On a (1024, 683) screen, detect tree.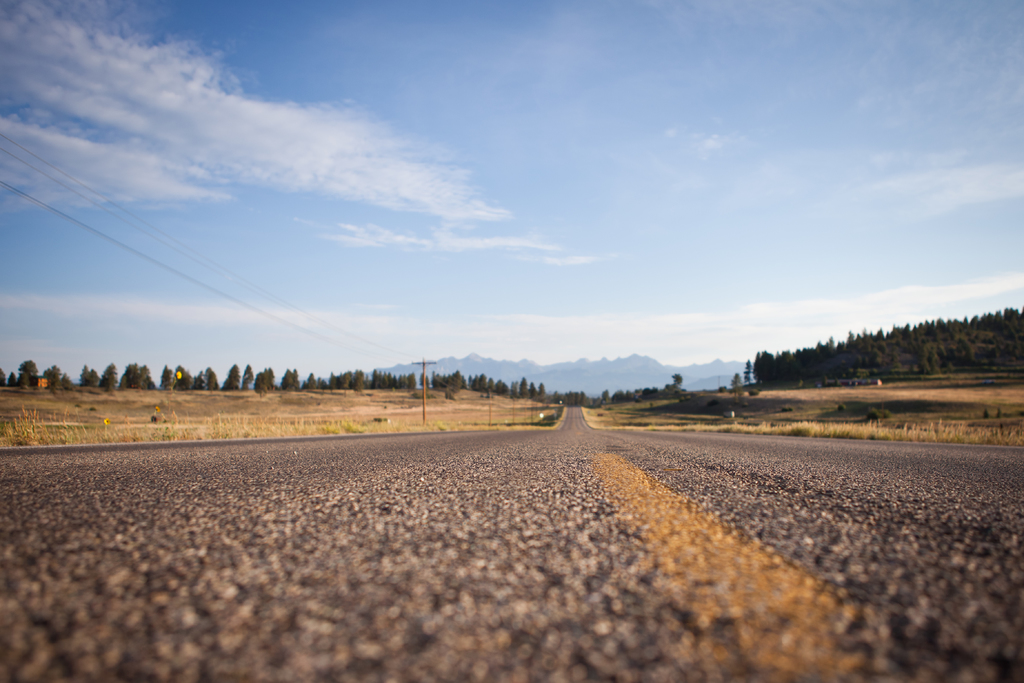
box(250, 366, 274, 393).
